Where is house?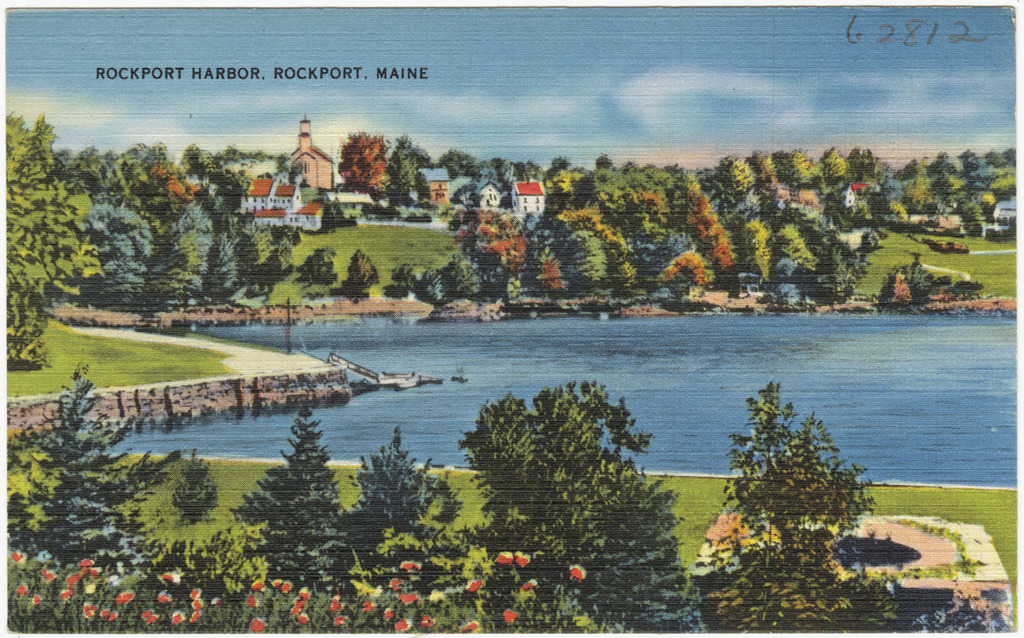
region(189, 170, 334, 235).
